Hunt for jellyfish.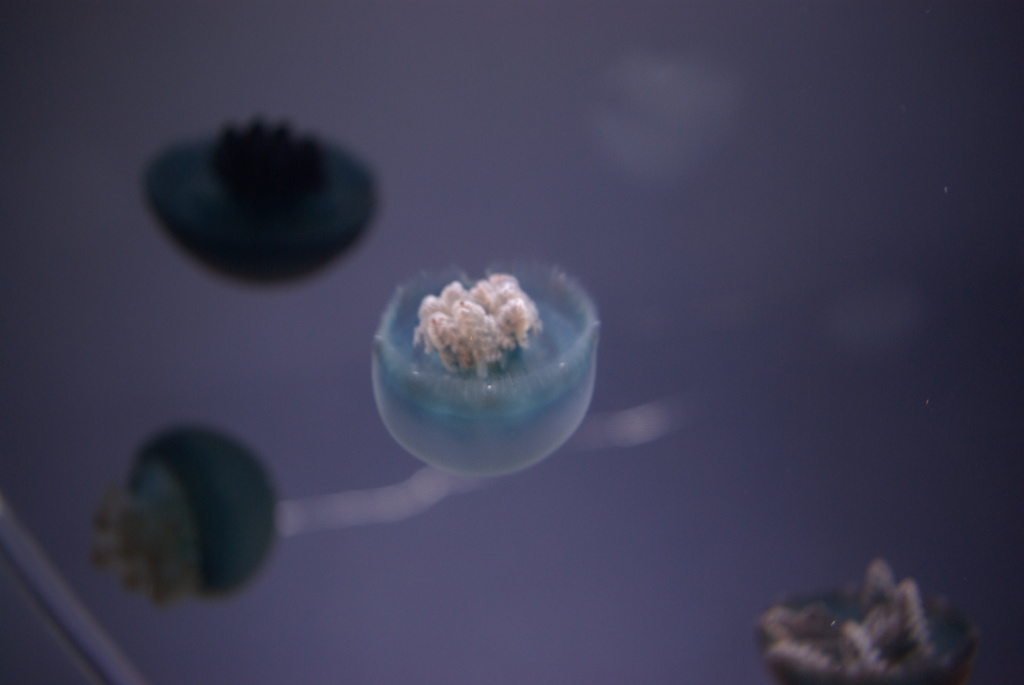
Hunted down at bbox=[751, 562, 970, 684].
